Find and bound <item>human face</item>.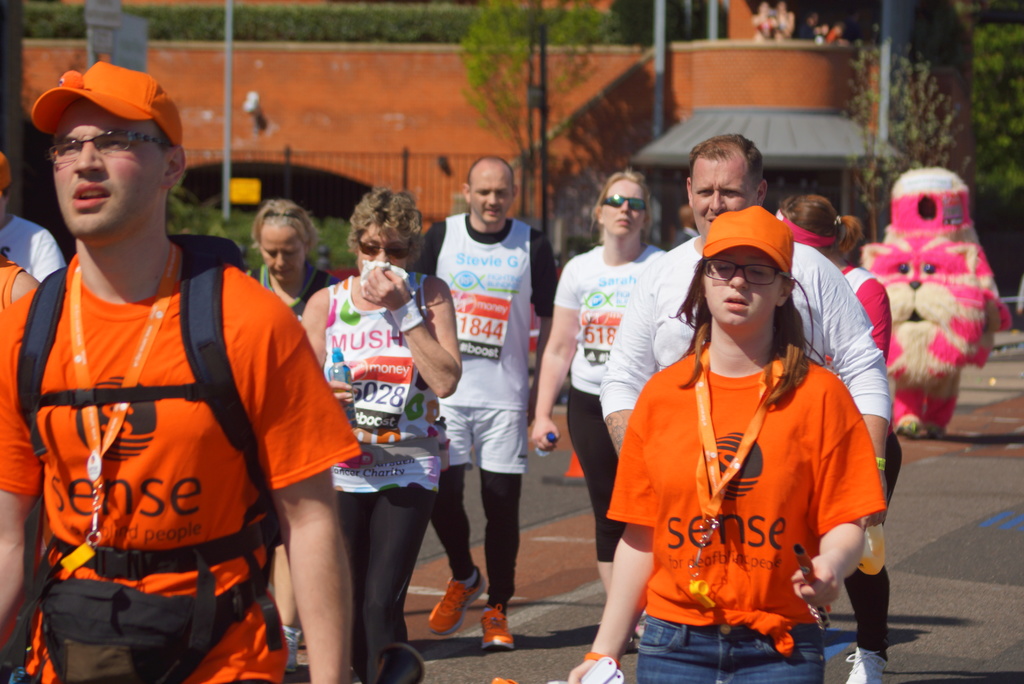
Bound: [472, 170, 508, 225].
